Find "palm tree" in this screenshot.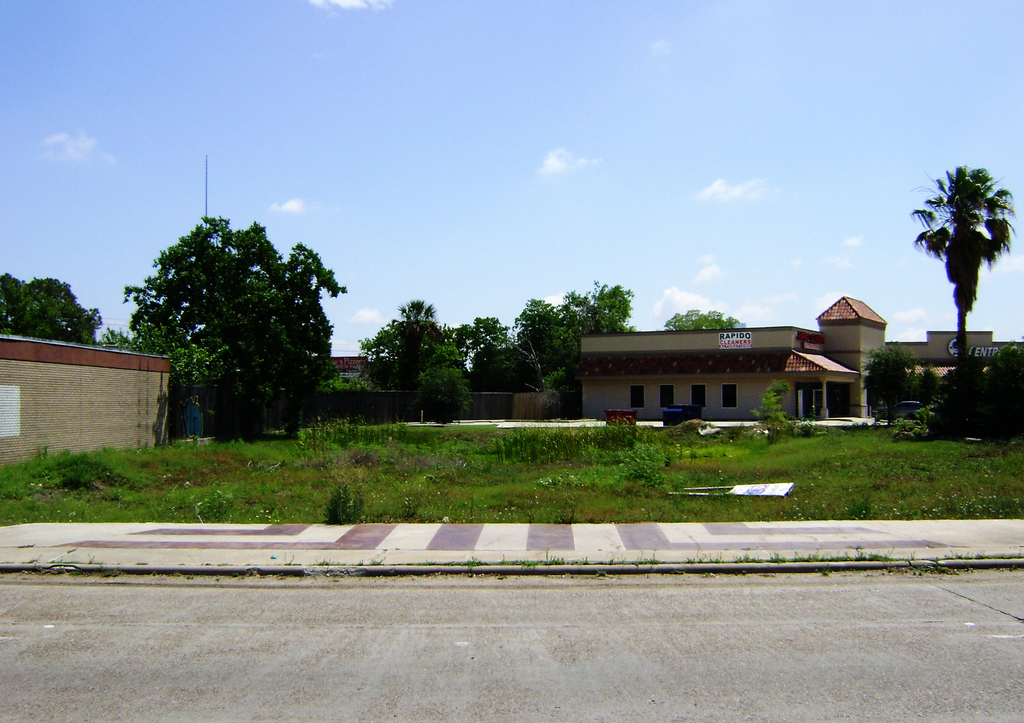
The bounding box for "palm tree" is <bbox>912, 163, 1019, 303</bbox>.
